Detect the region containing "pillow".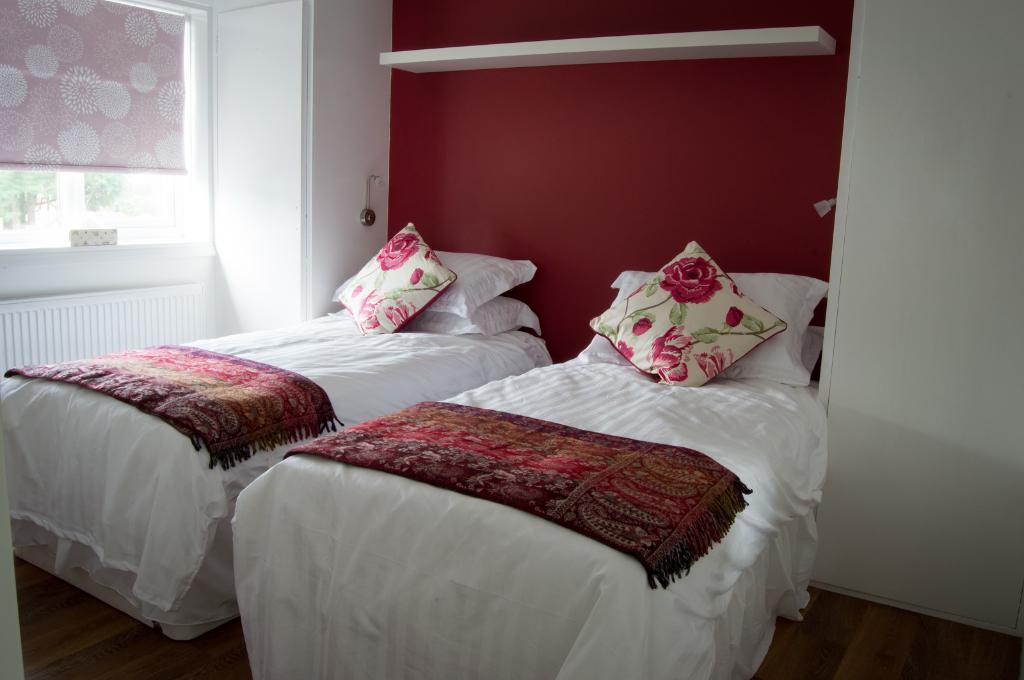
pyautogui.locateOnScreen(579, 244, 802, 382).
